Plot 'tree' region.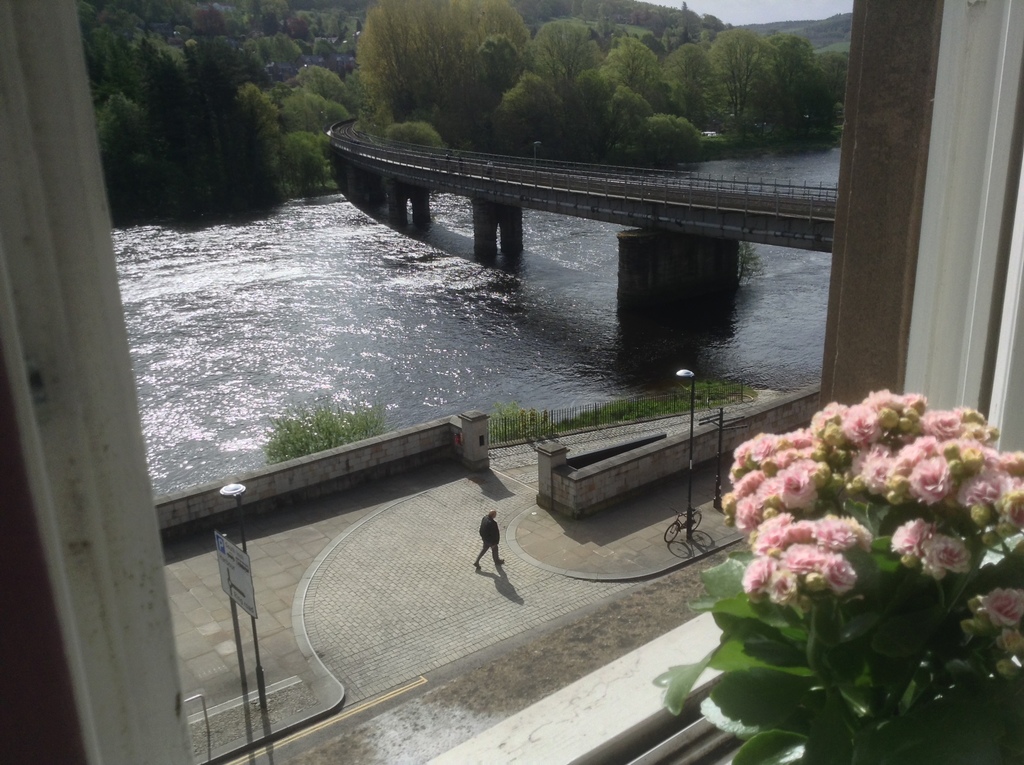
Plotted at l=653, t=34, r=726, b=129.
